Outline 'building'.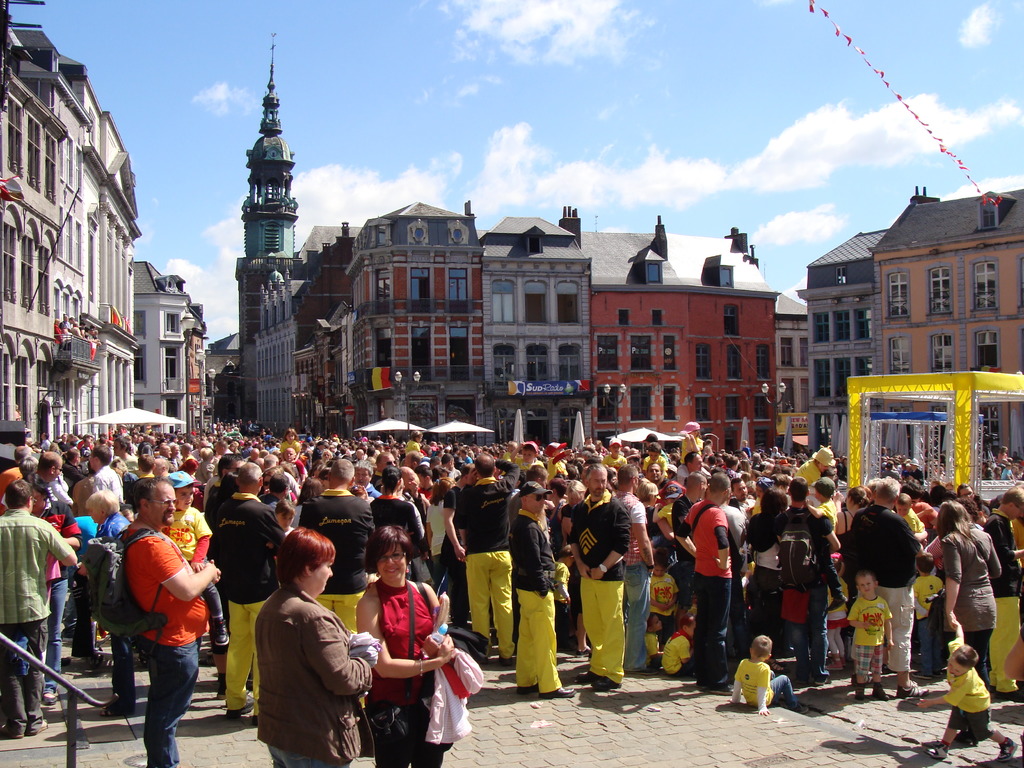
Outline: [left=793, top=227, right=888, bottom=452].
